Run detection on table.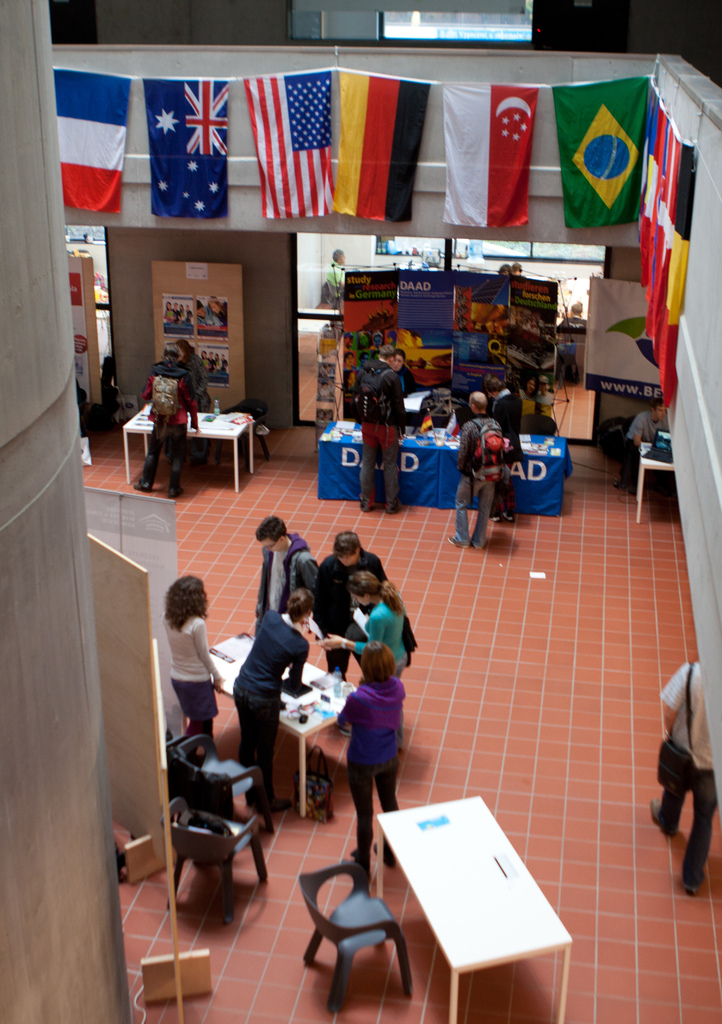
Result: (346,775,581,1021).
